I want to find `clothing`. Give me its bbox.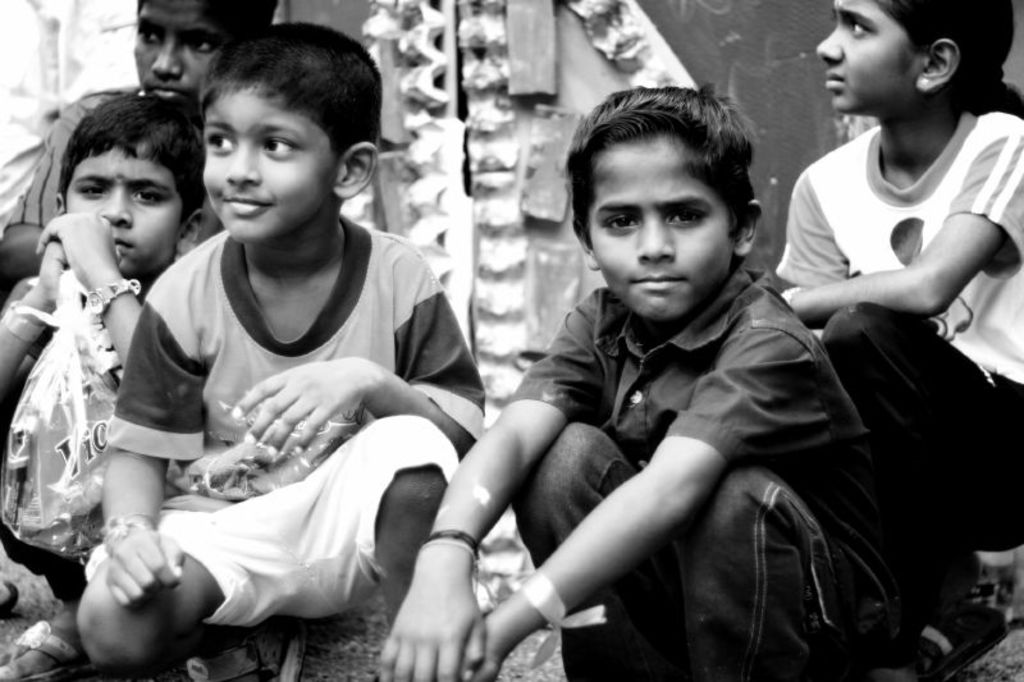
[771, 59, 1006, 537].
